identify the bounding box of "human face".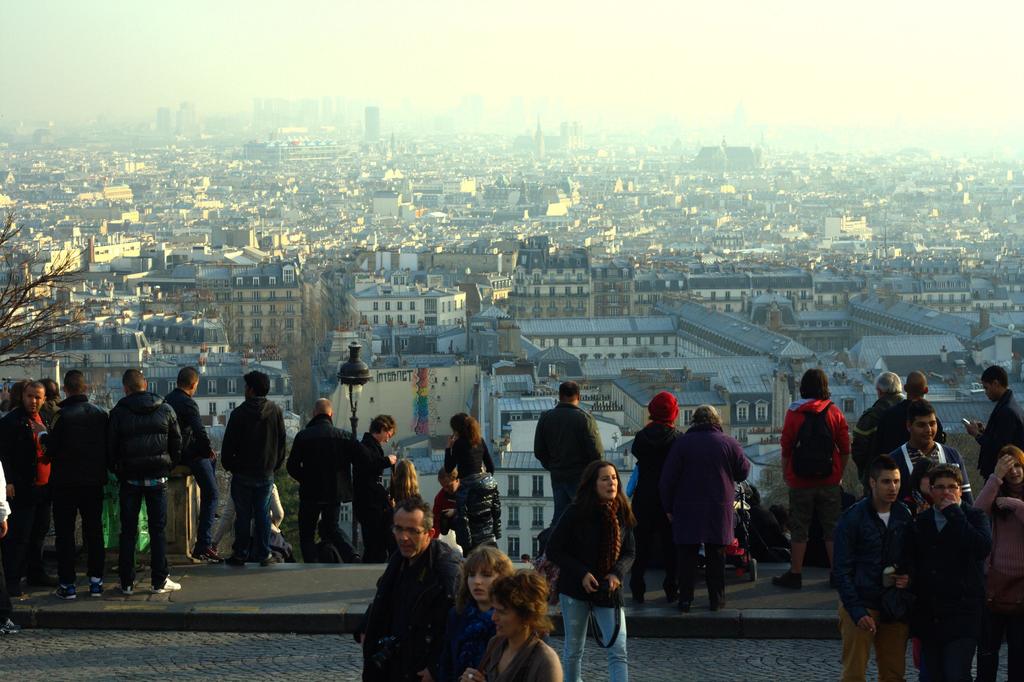
bbox(492, 601, 521, 635).
